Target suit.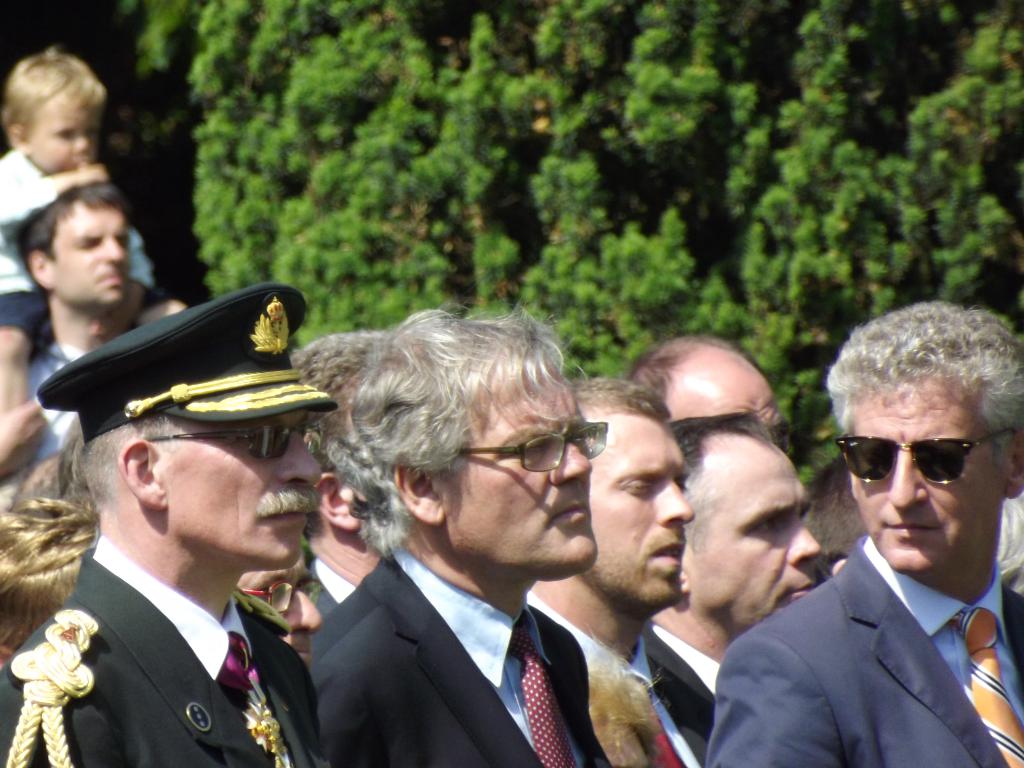
Target region: rect(0, 536, 311, 767).
